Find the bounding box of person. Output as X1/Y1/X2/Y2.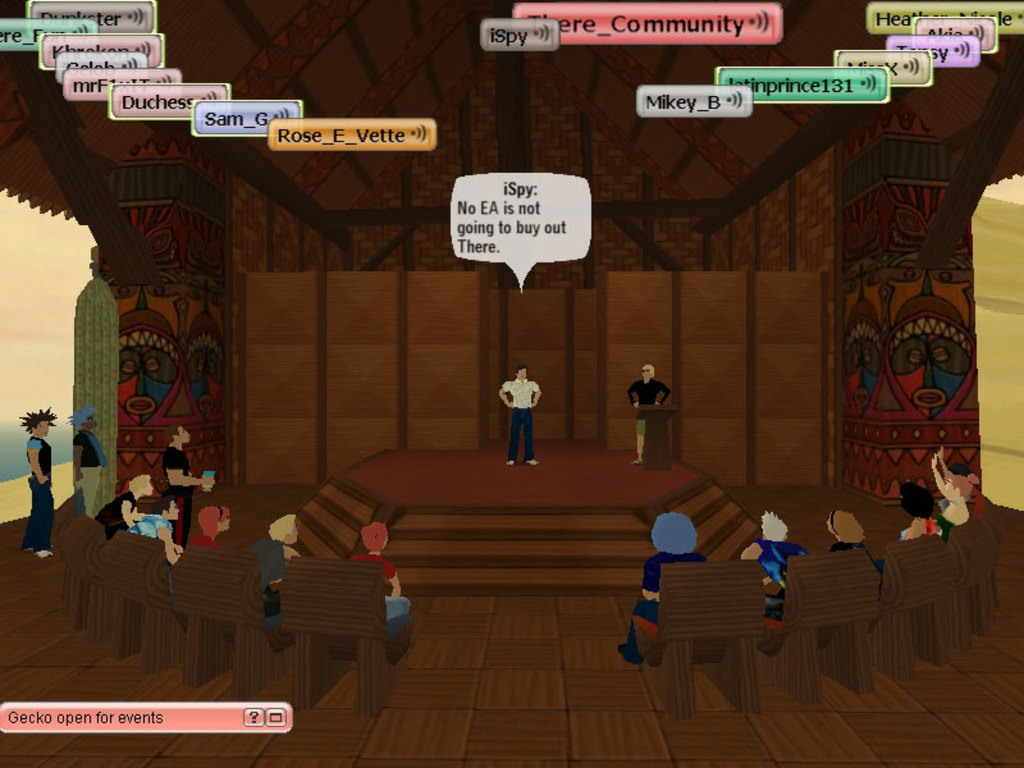
355/520/408/620.
